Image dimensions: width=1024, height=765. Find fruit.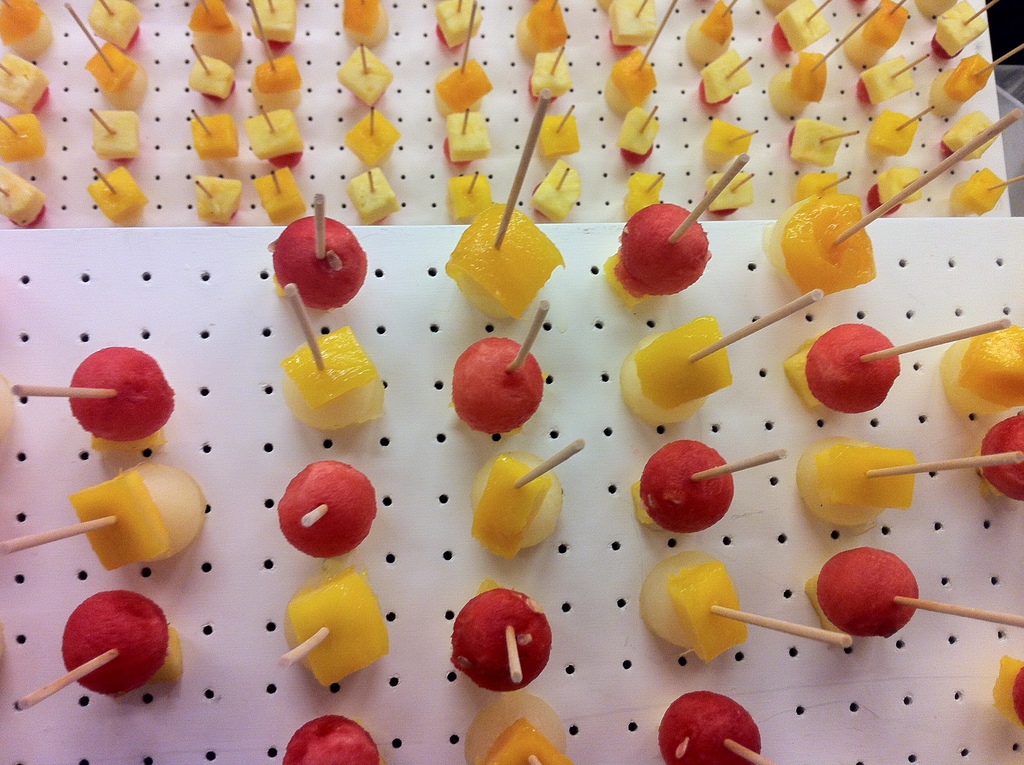
<bbox>984, 412, 1023, 502</bbox>.
